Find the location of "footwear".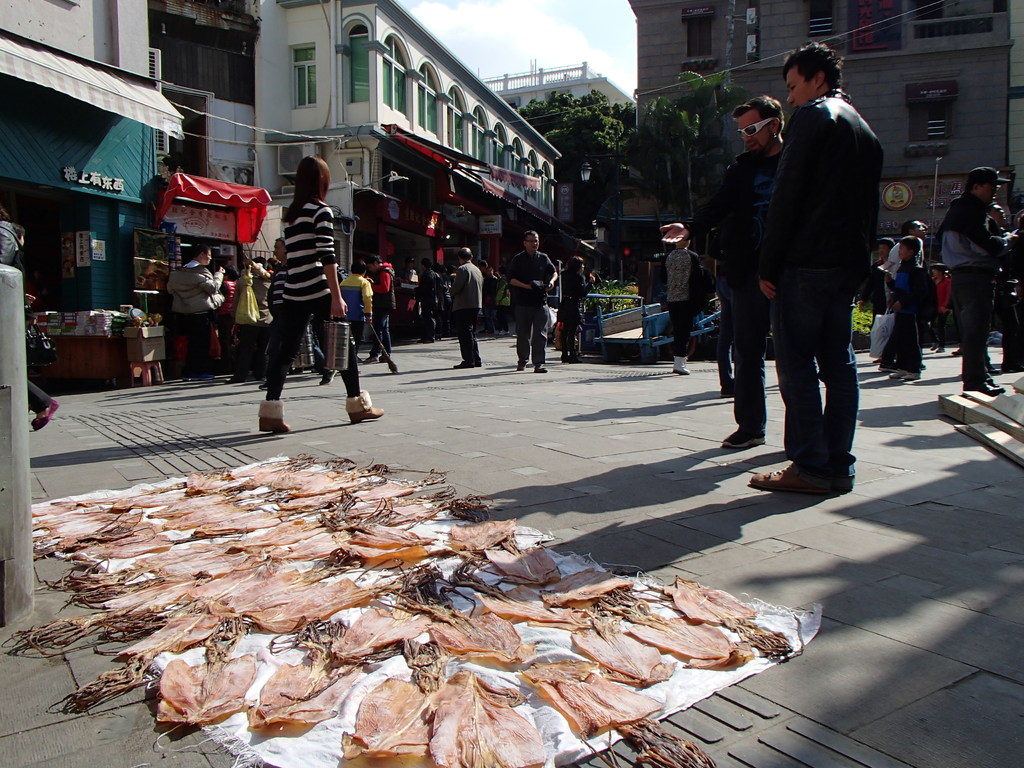
Location: Rect(319, 371, 335, 389).
